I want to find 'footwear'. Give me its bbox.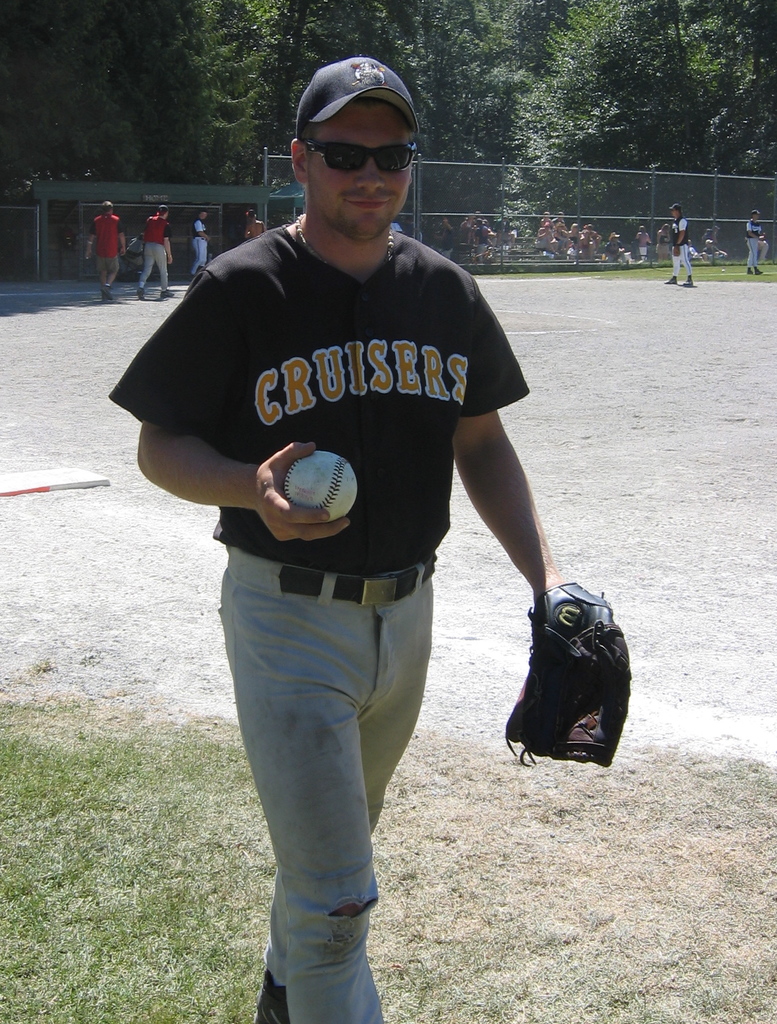
<bbox>138, 289, 141, 301</bbox>.
